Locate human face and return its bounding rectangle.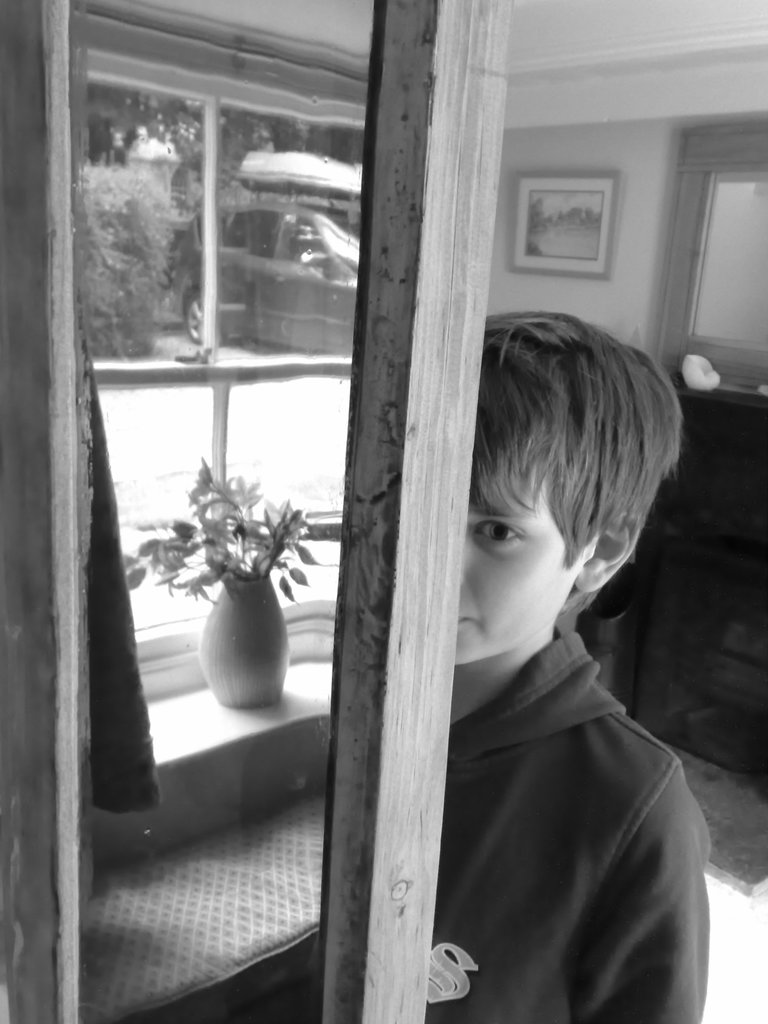
<bbox>448, 456, 588, 668</bbox>.
